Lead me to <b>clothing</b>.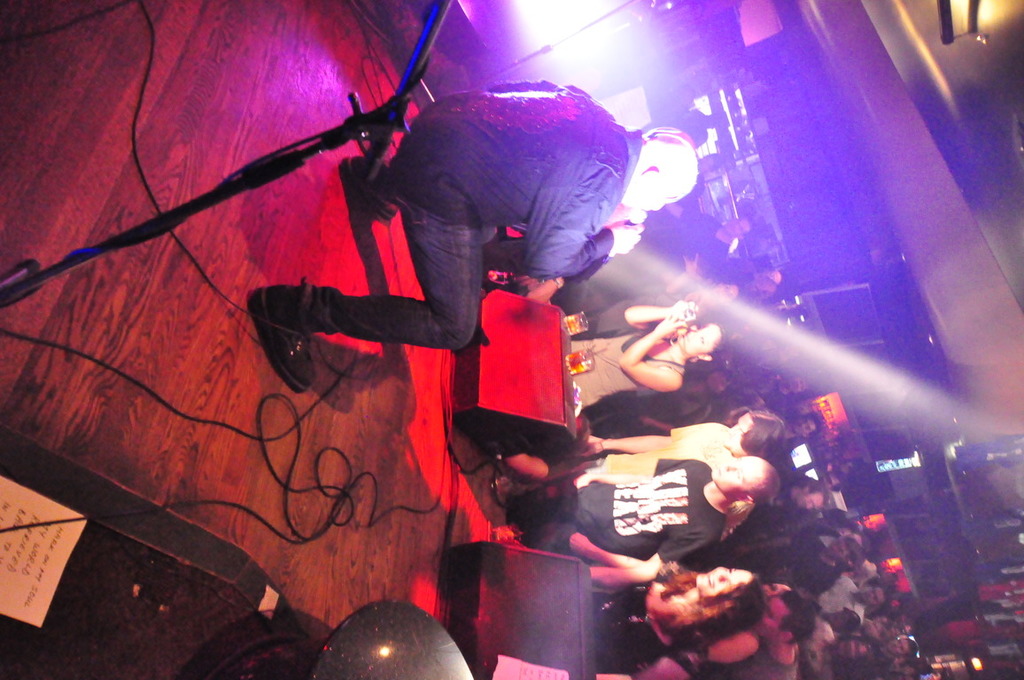
Lead to pyautogui.locateOnScreen(595, 583, 692, 679).
